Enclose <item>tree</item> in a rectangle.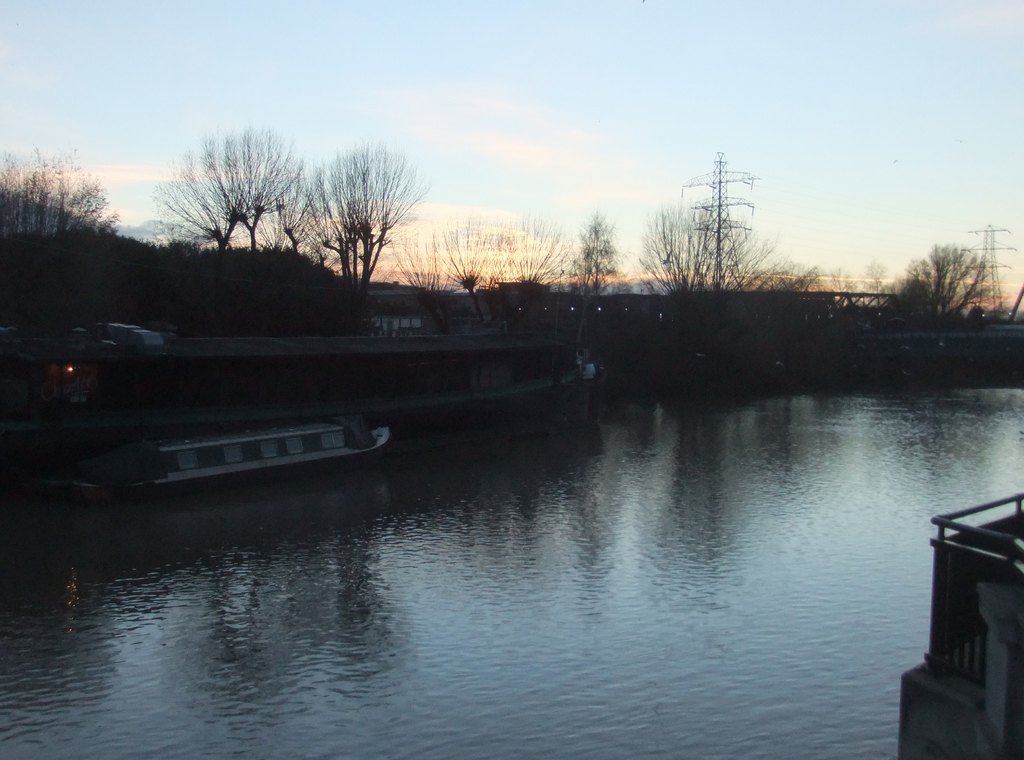
(x1=829, y1=237, x2=1000, y2=315).
